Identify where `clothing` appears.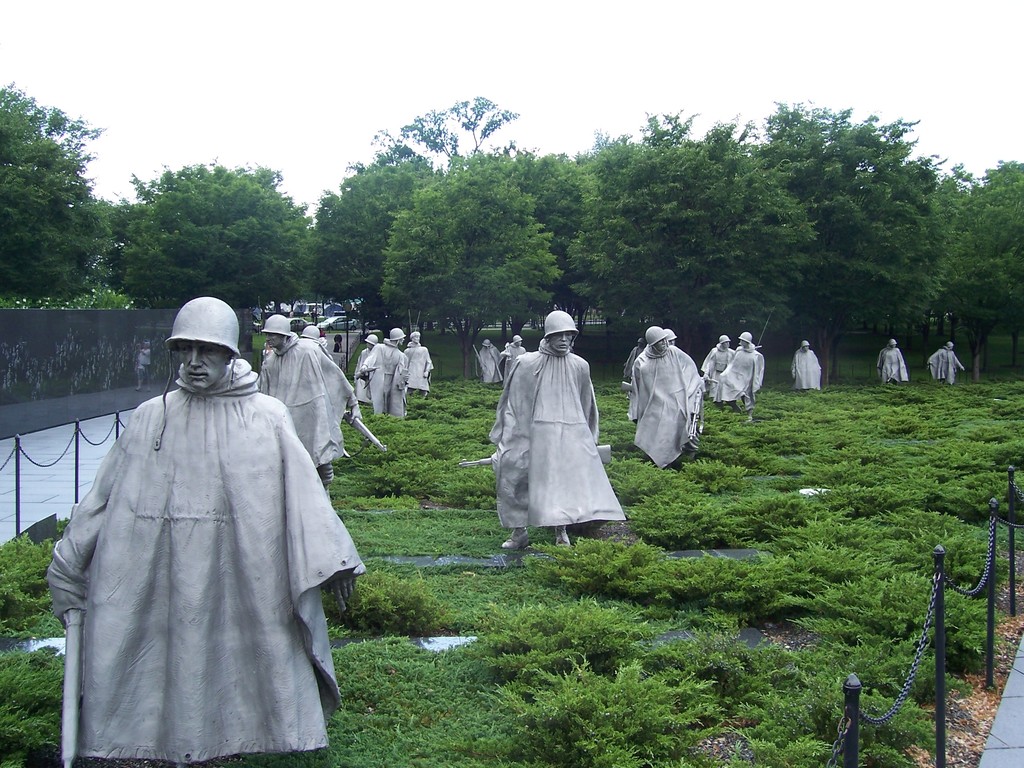
Appears at x1=789, y1=348, x2=821, y2=393.
